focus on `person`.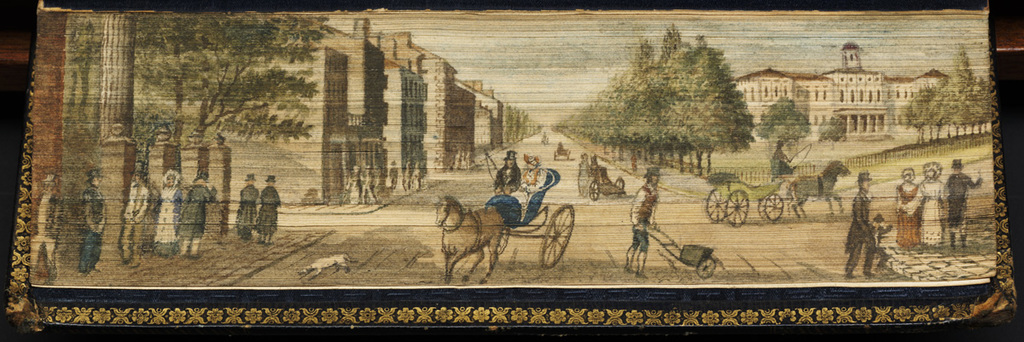
Focused at x1=948 y1=159 x2=980 y2=245.
